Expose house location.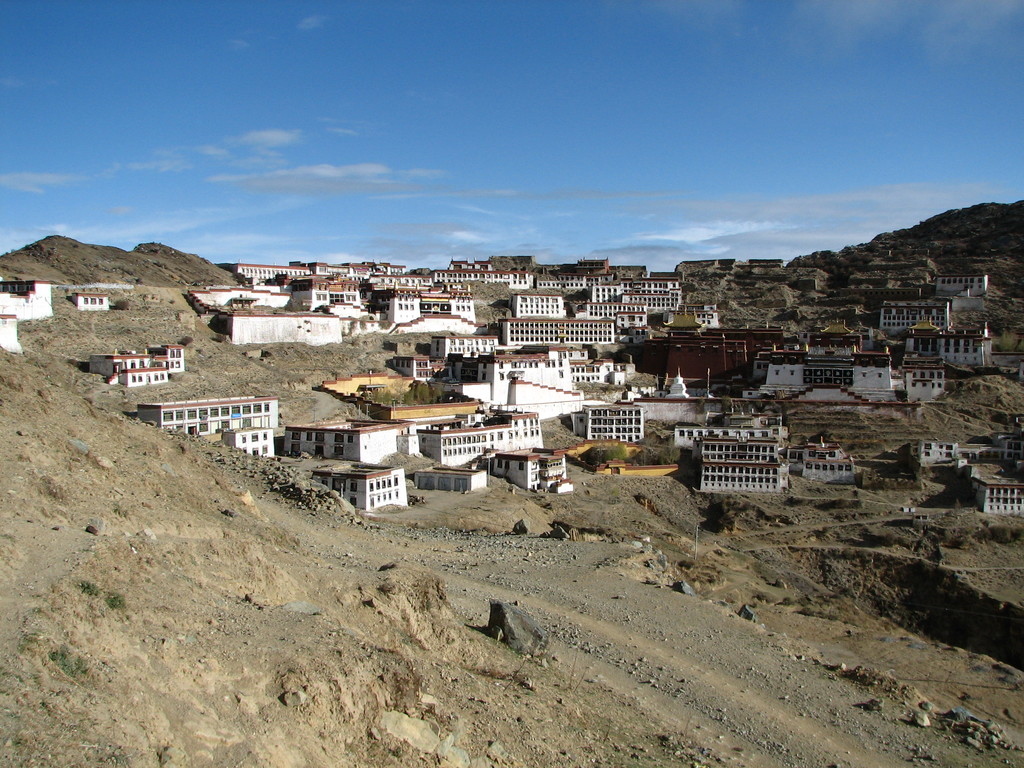
Exposed at <region>88, 341, 181, 386</region>.
